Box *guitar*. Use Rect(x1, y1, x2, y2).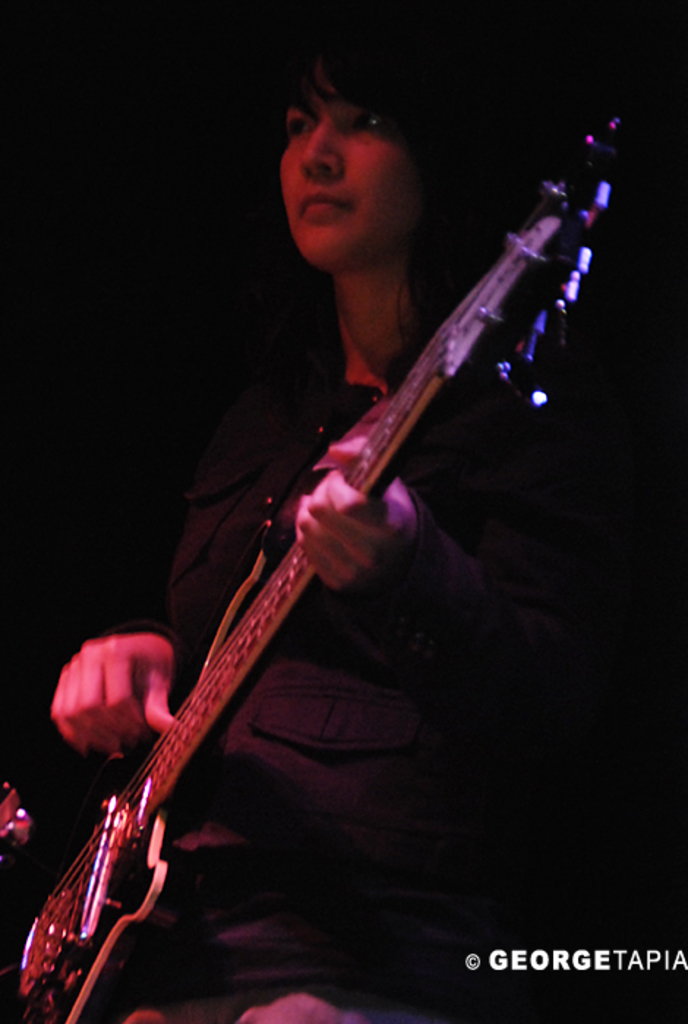
Rect(10, 118, 624, 1023).
